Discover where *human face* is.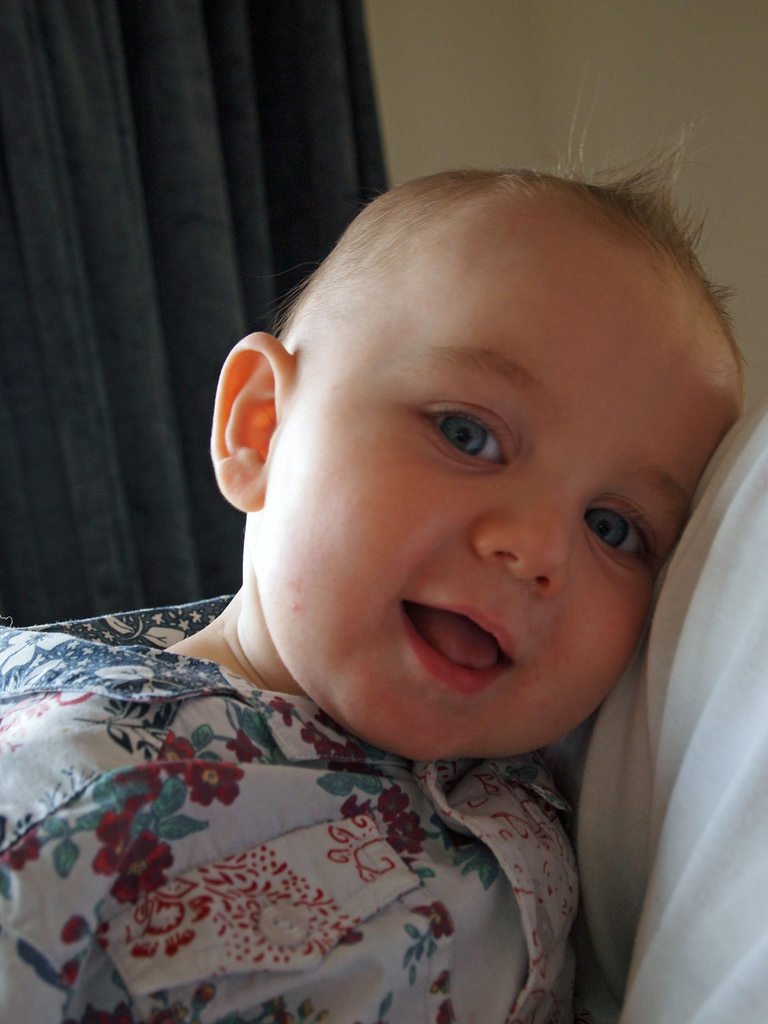
Discovered at x1=262, y1=253, x2=736, y2=767.
